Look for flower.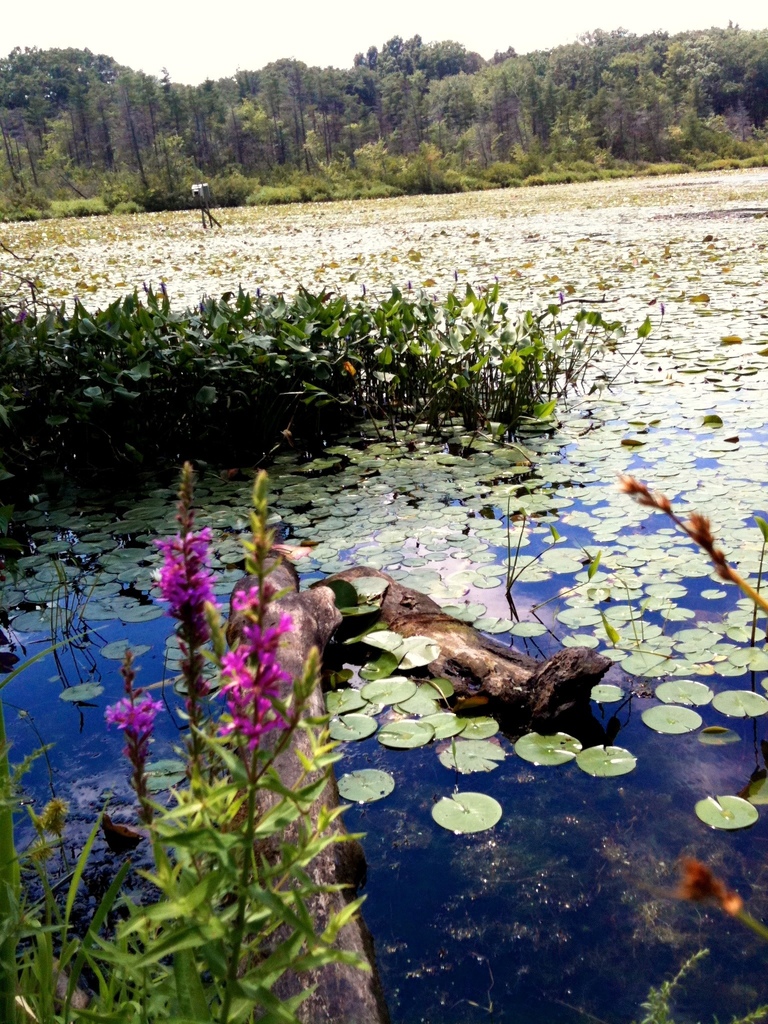
Found: Rect(696, 867, 727, 903).
